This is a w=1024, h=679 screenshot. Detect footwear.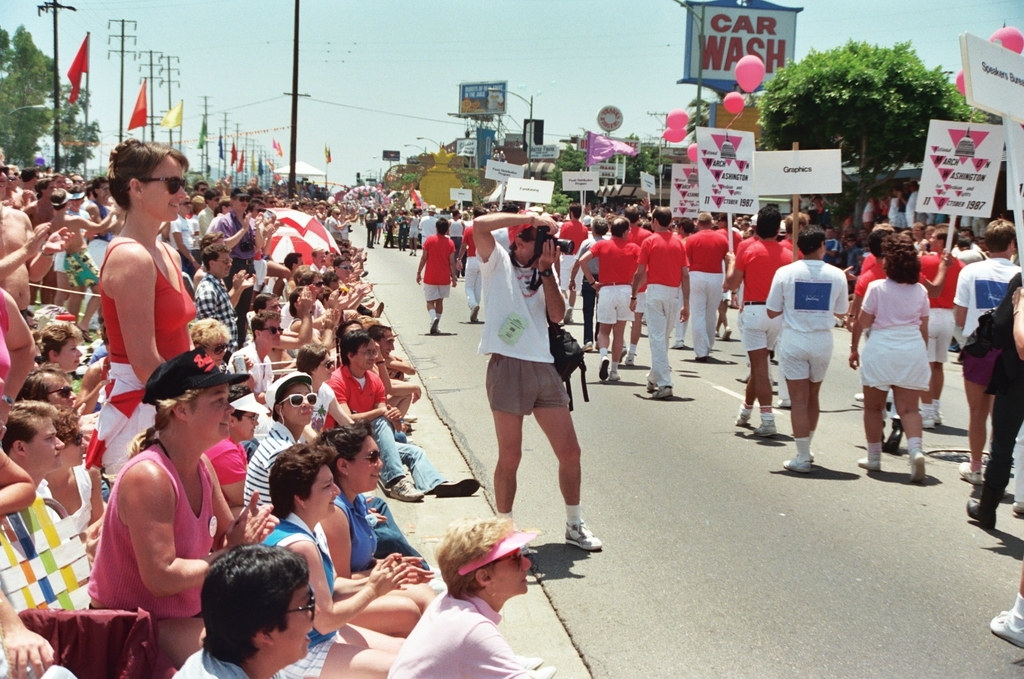
bbox(641, 375, 664, 392).
